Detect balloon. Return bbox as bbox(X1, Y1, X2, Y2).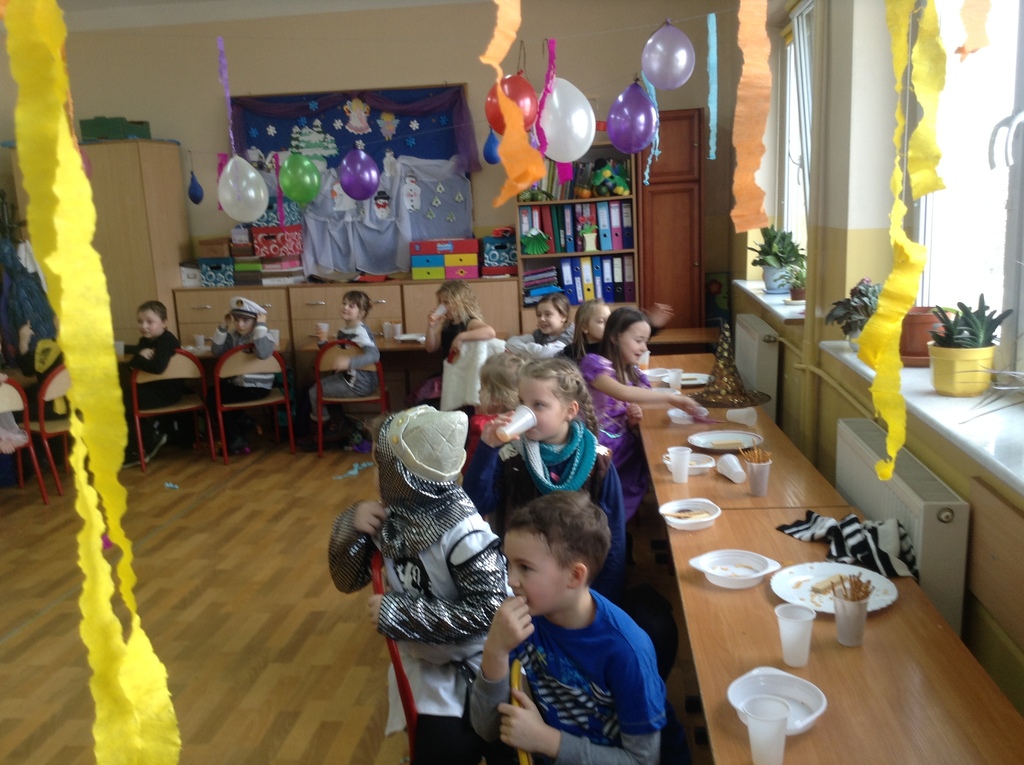
bbox(606, 72, 655, 157).
